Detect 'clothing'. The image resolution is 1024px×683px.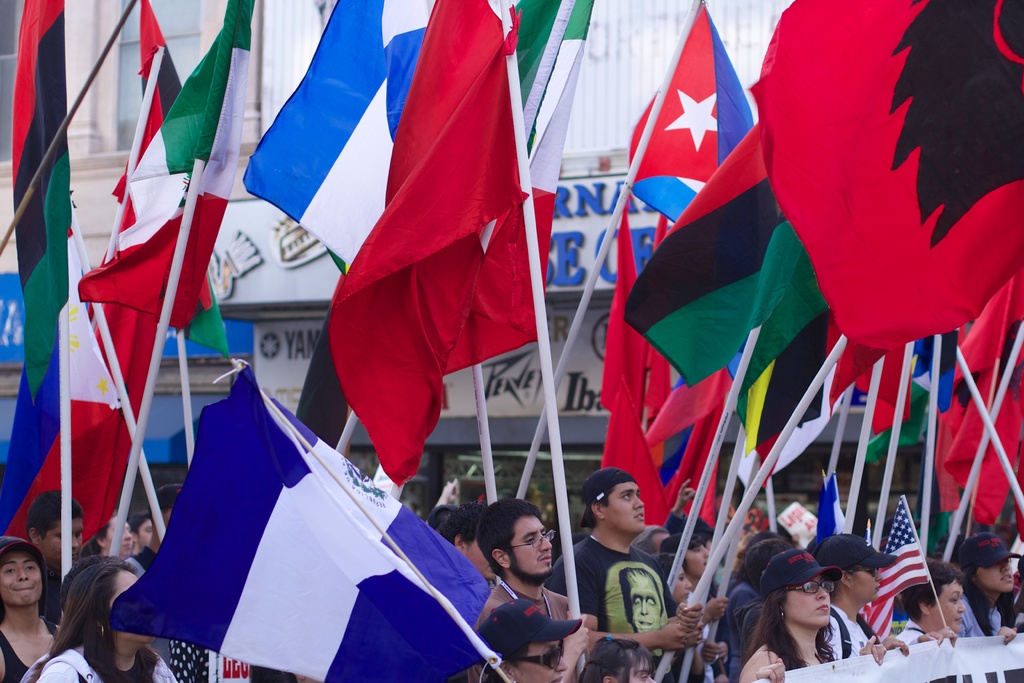
l=36, t=648, r=177, b=682.
